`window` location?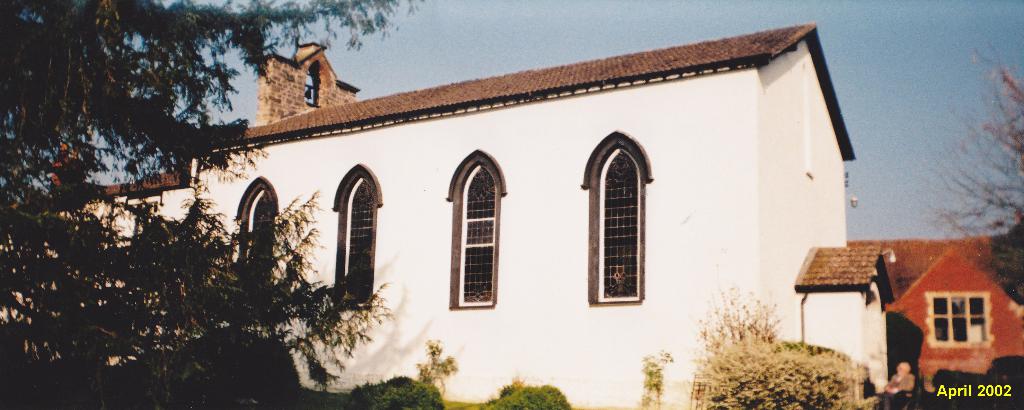
l=460, t=157, r=495, b=304
